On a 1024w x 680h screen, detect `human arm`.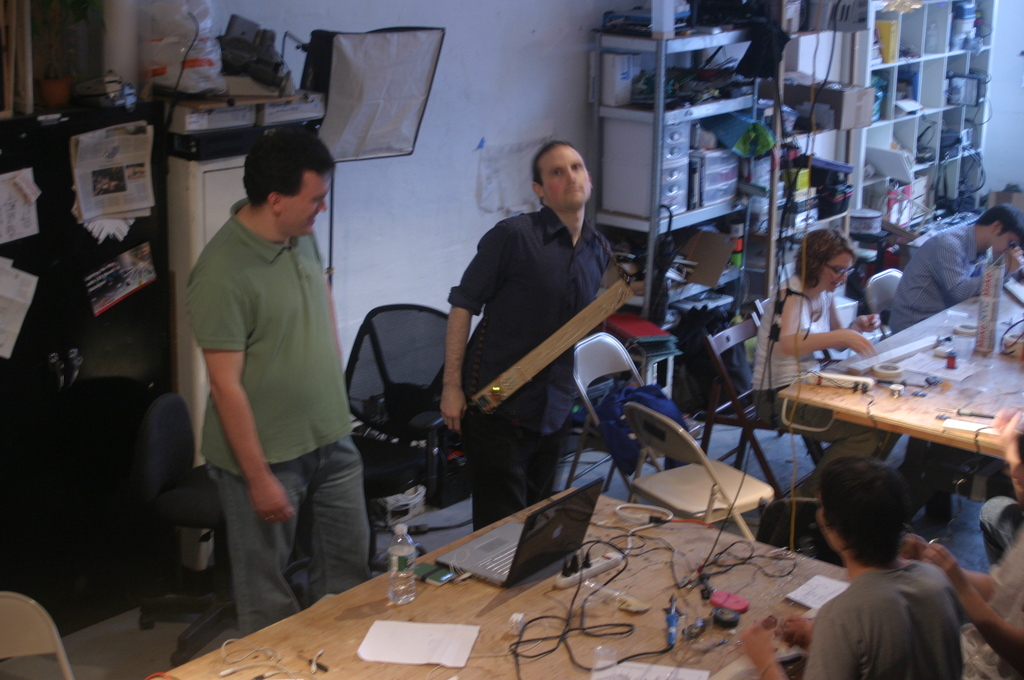
l=899, t=530, r=991, b=602.
